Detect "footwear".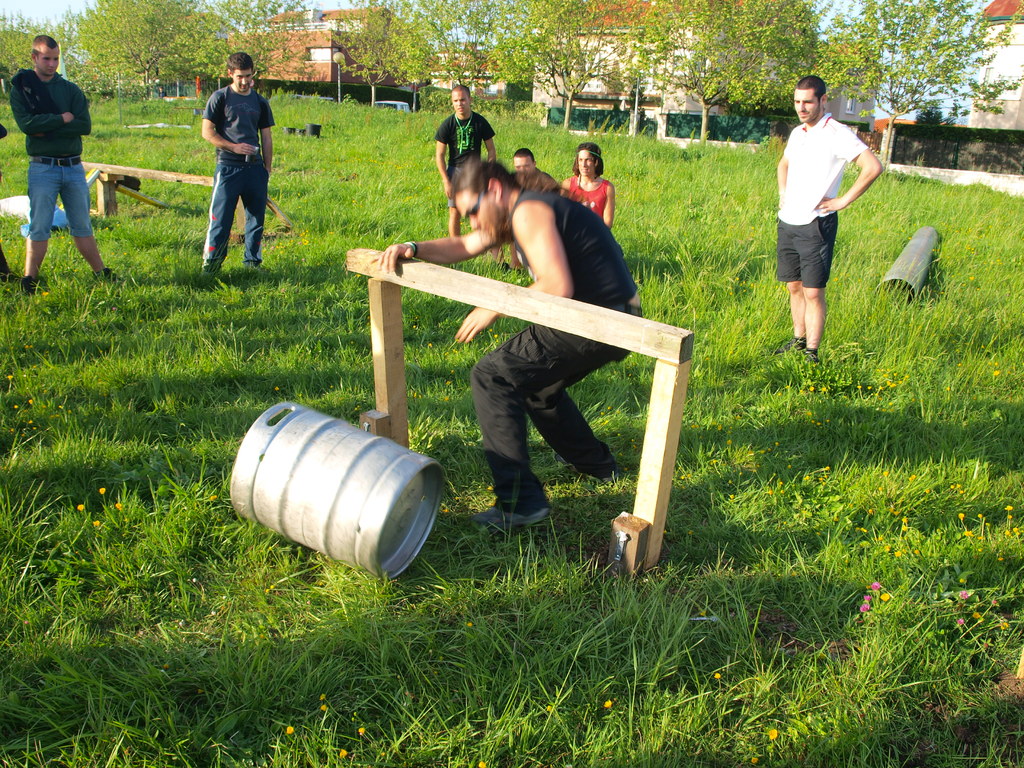
Detected at x1=19 y1=274 x2=40 y2=294.
